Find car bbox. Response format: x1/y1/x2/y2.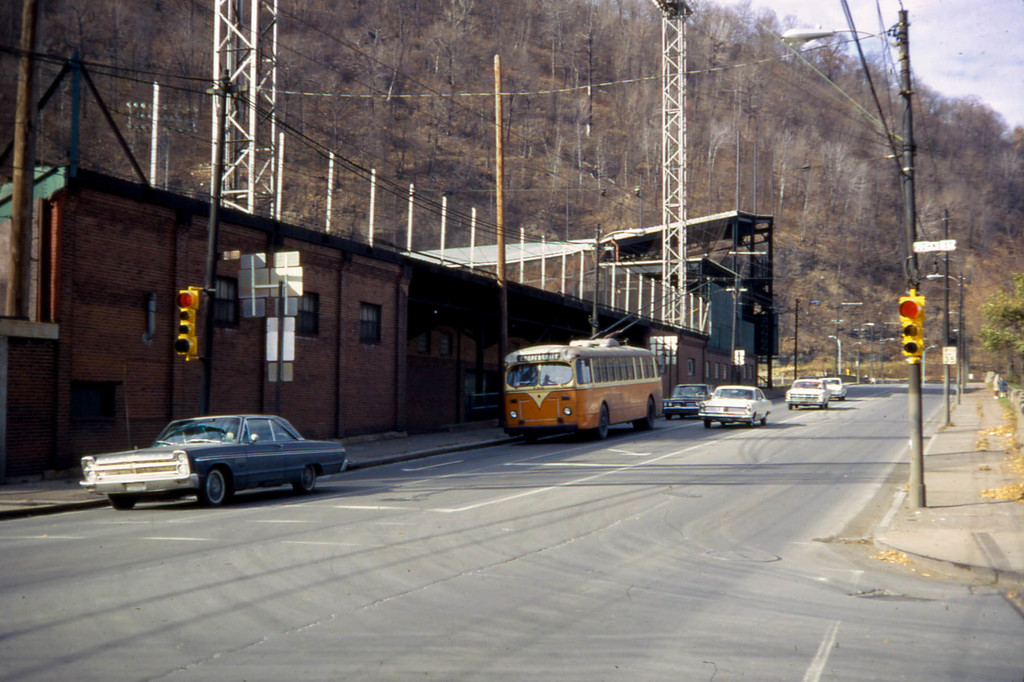
696/382/771/432.
